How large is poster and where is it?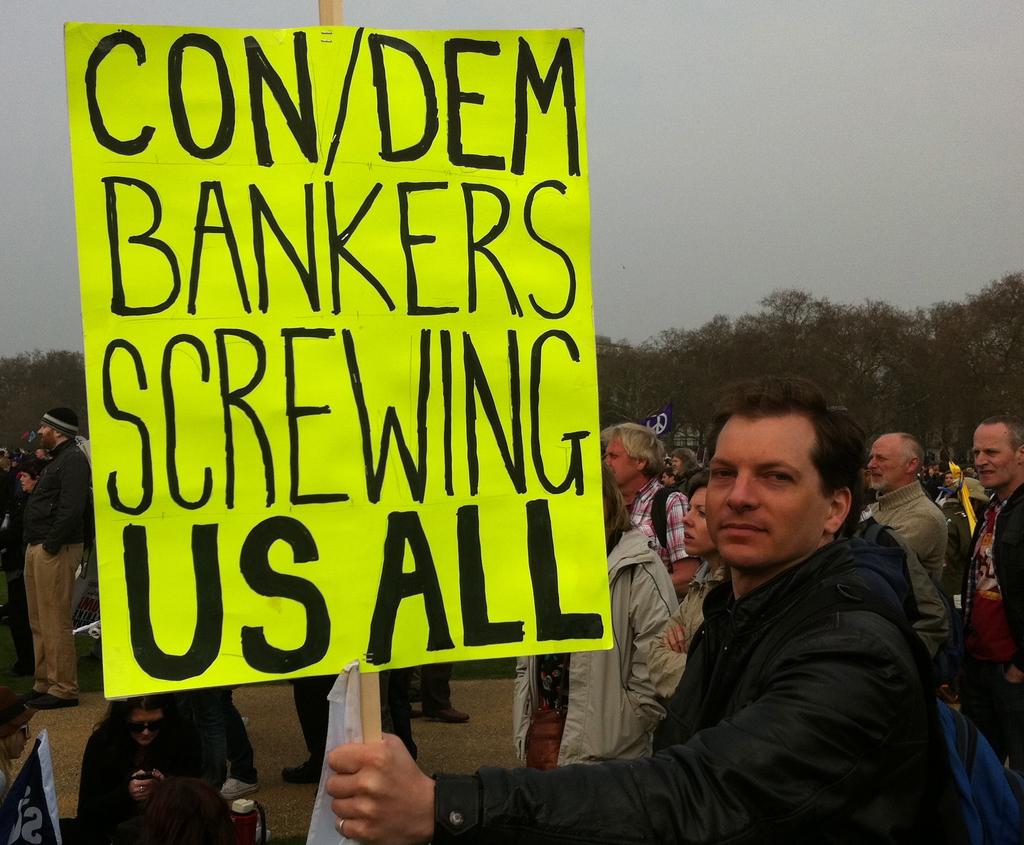
Bounding box: (left=68, top=24, right=614, bottom=698).
